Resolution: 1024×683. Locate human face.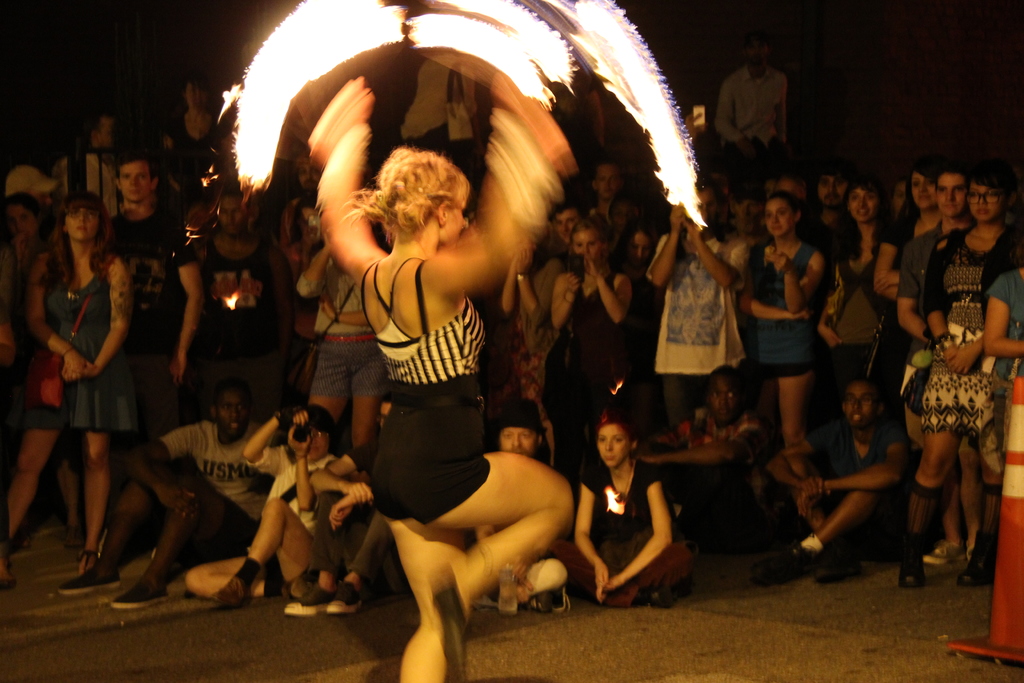
{"left": 815, "top": 177, "right": 844, "bottom": 206}.
